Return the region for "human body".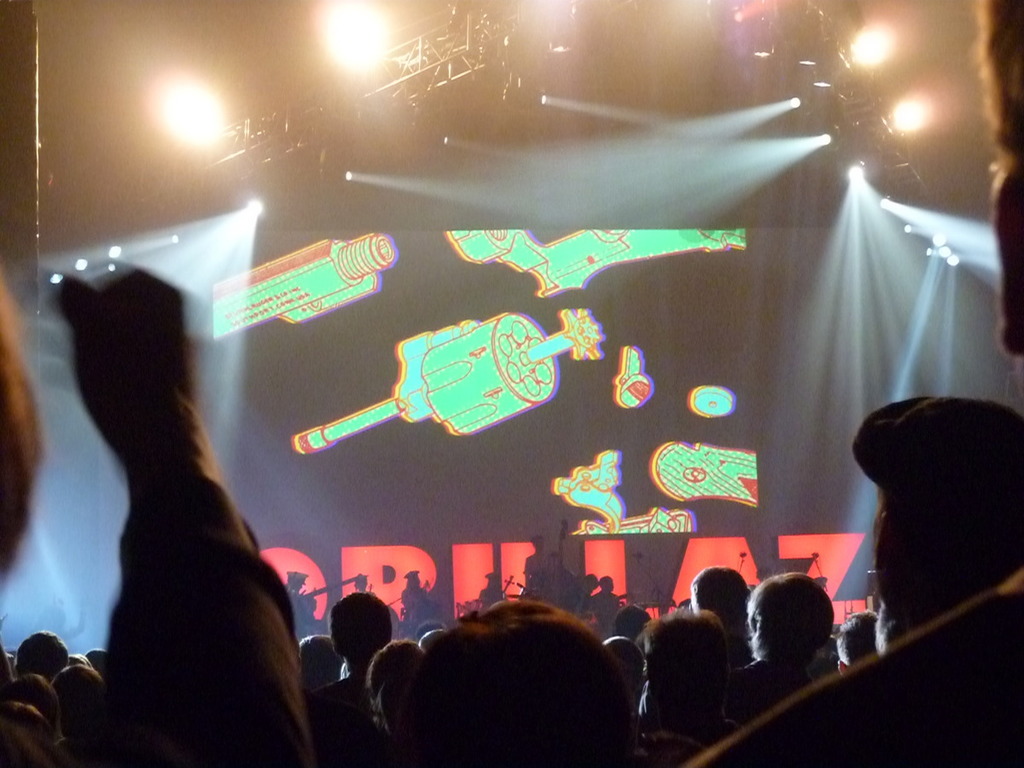
[x1=813, y1=372, x2=1021, y2=730].
